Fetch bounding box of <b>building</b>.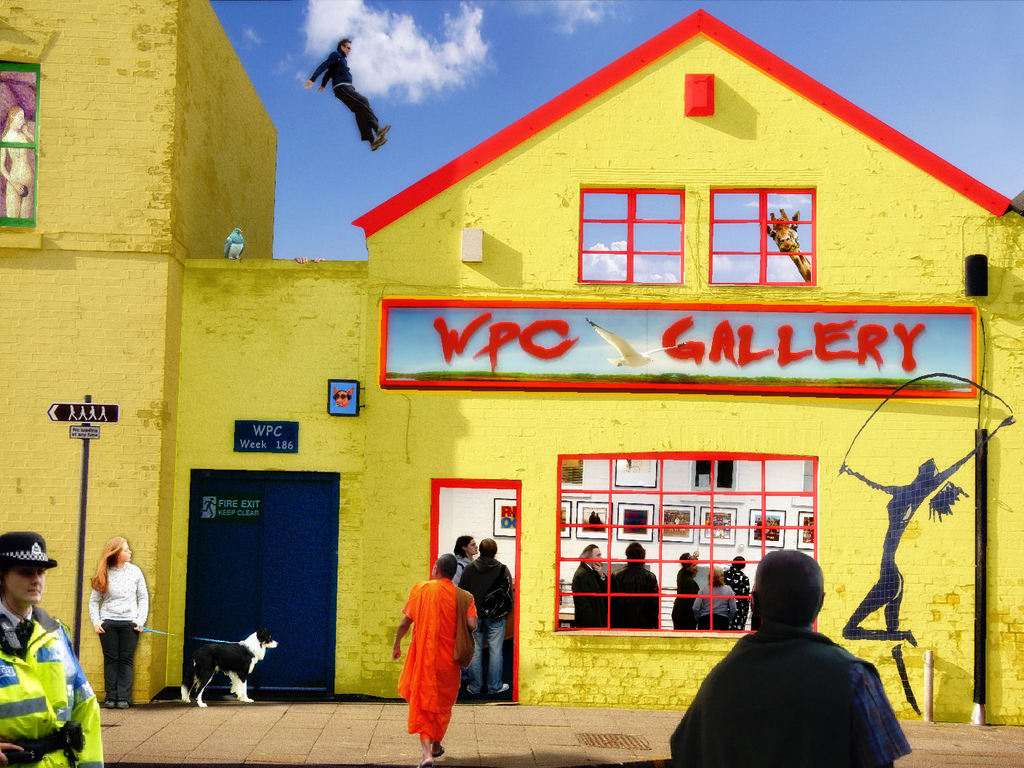
Bbox: 0 0 1023 702.
